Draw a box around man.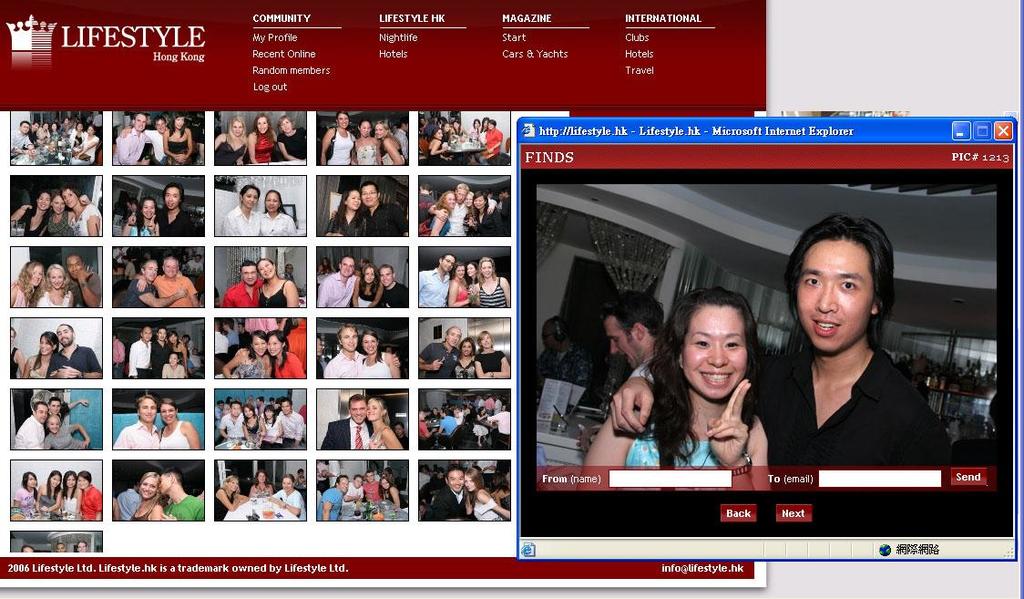
(x1=494, y1=403, x2=507, y2=443).
